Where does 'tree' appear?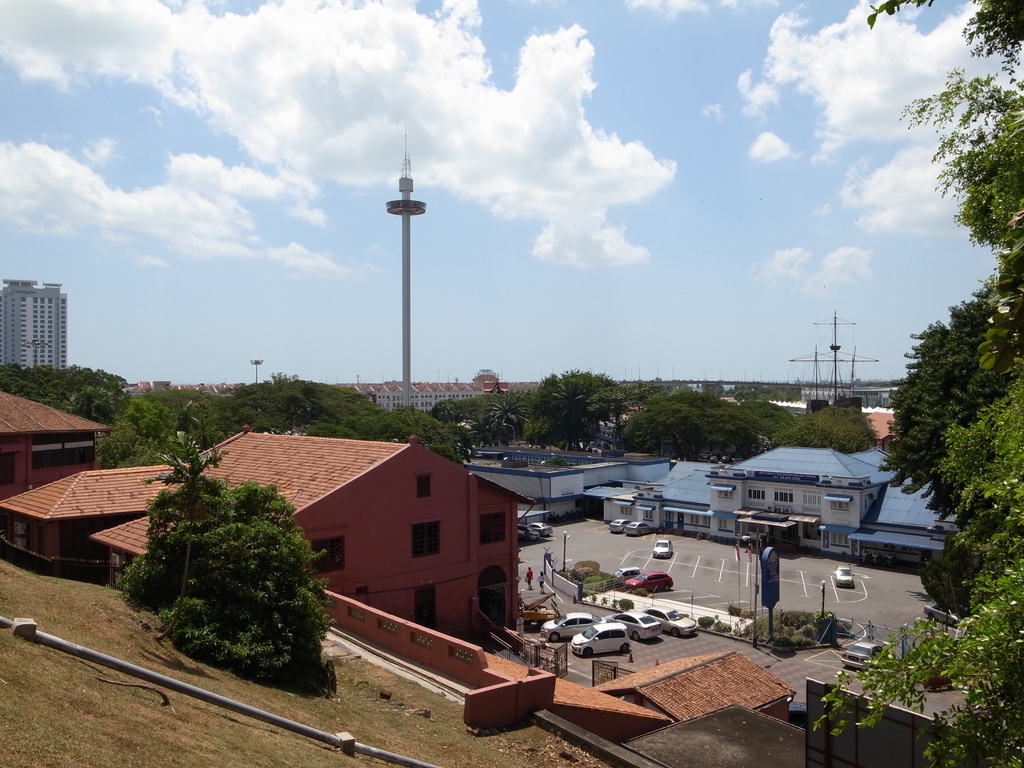
Appears at region(769, 403, 877, 452).
